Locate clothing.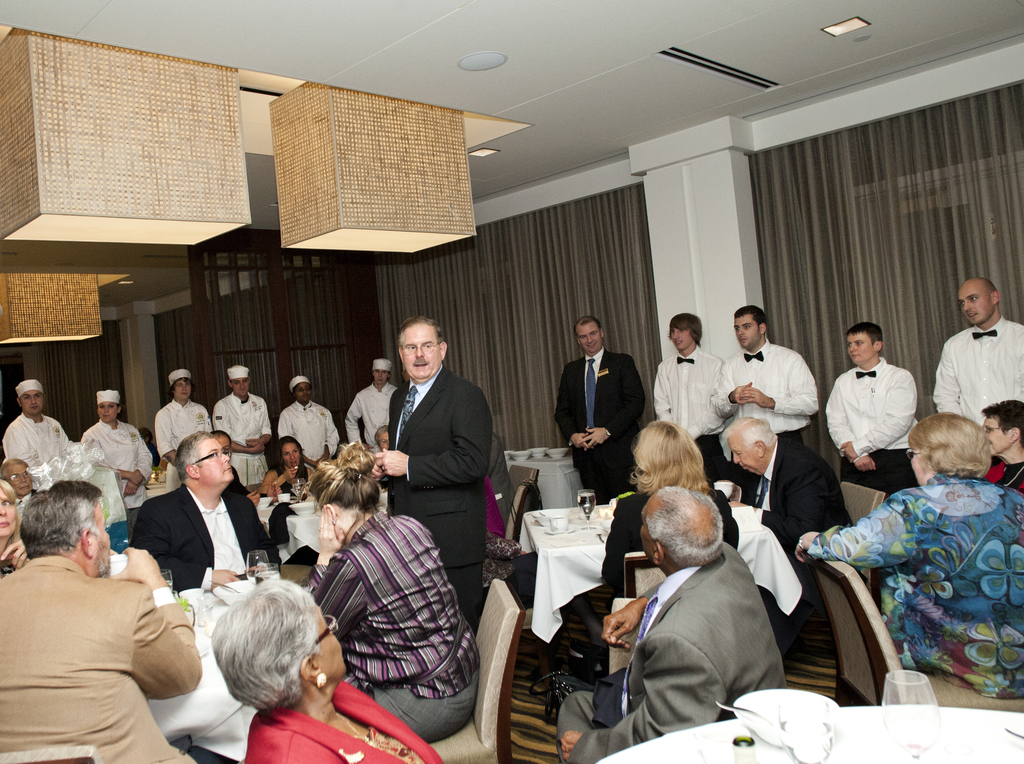
Bounding box: BBox(491, 432, 516, 512).
